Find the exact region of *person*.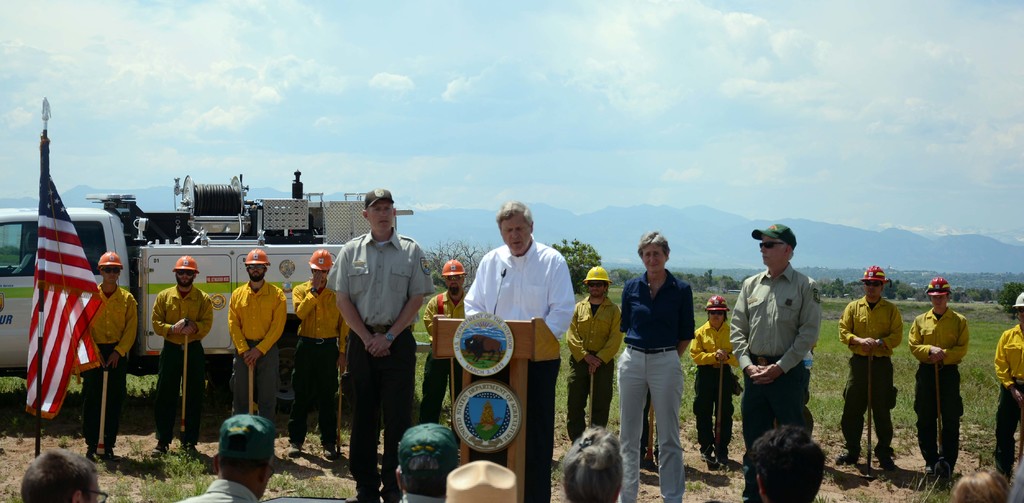
Exact region: detection(726, 225, 829, 502).
